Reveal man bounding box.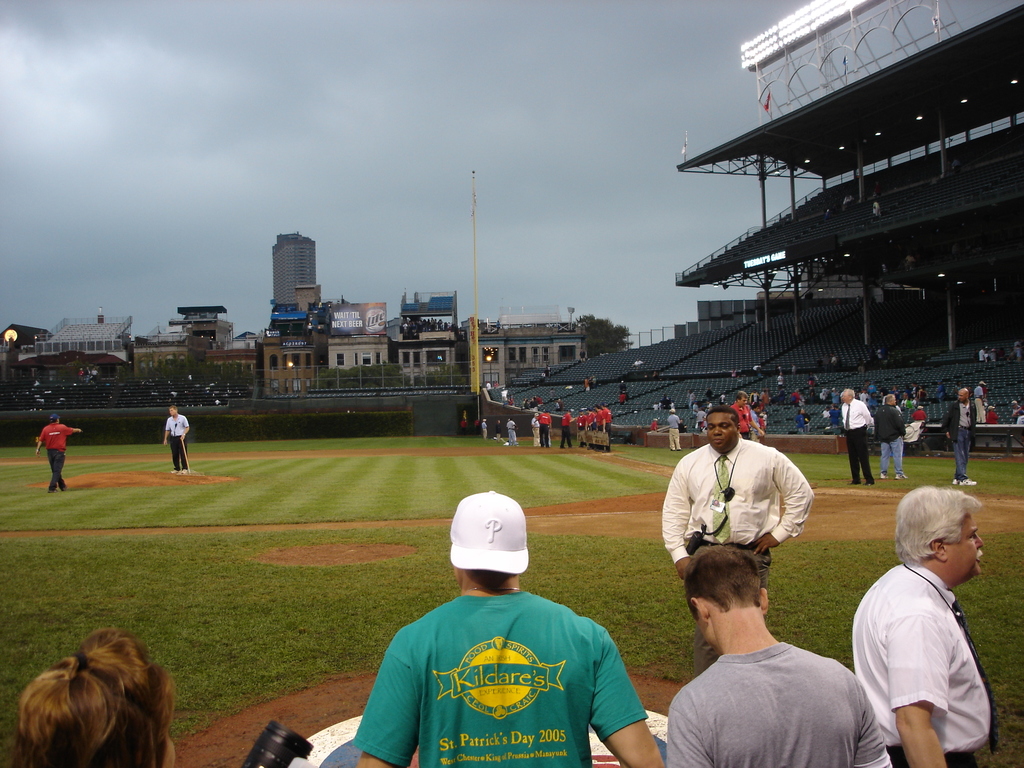
Revealed: crop(667, 408, 682, 451).
